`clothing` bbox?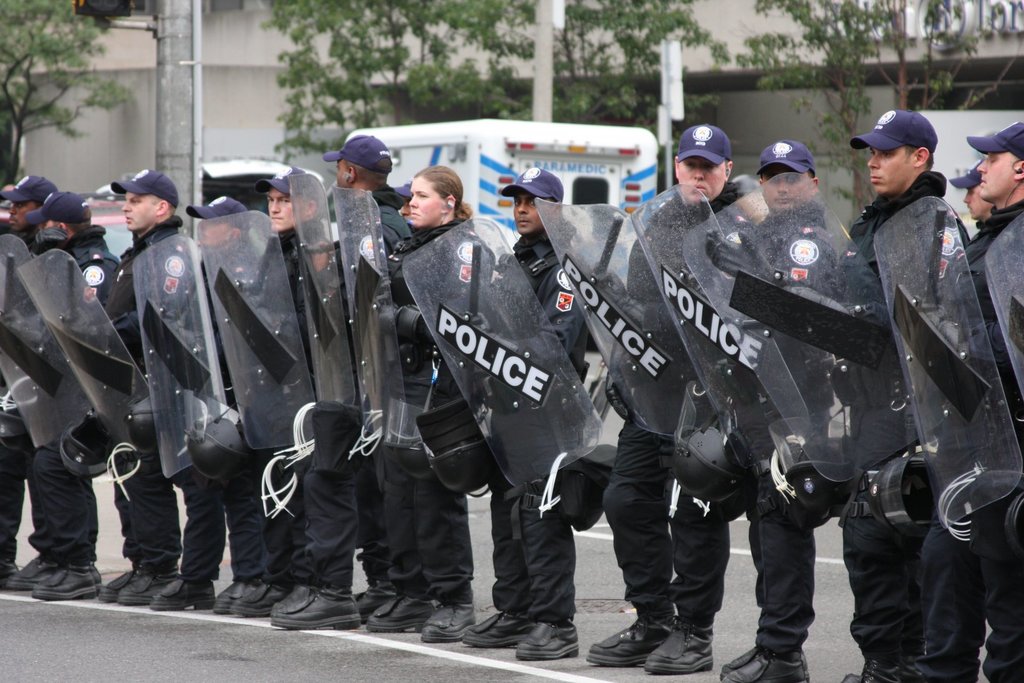
l=226, t=225, r=339, b=582
